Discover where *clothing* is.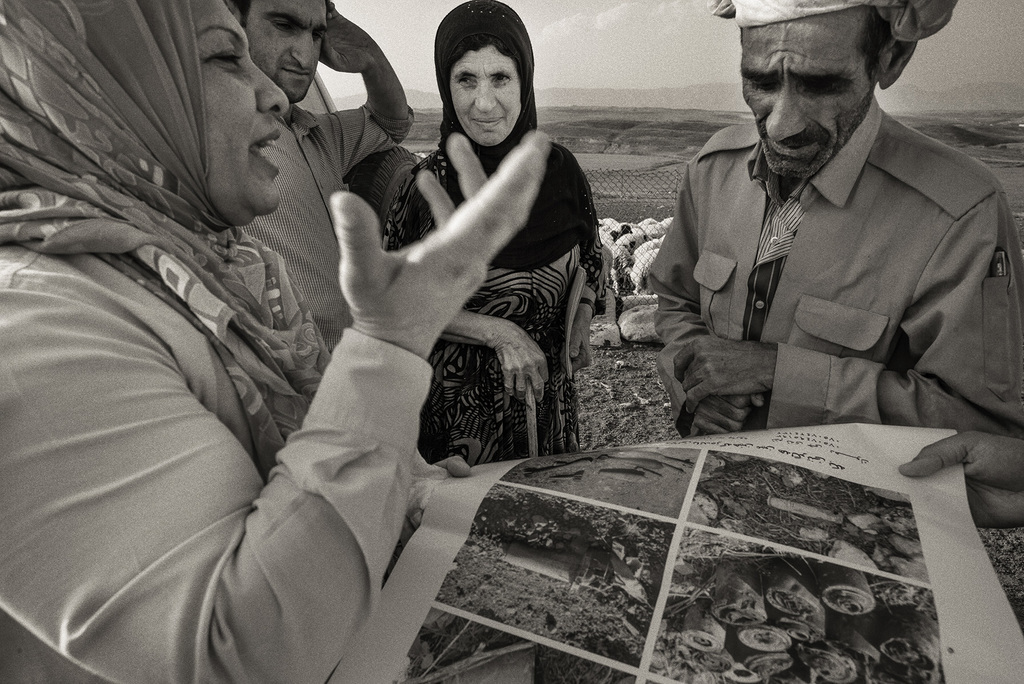
Discovered at [0,0,438,683].
